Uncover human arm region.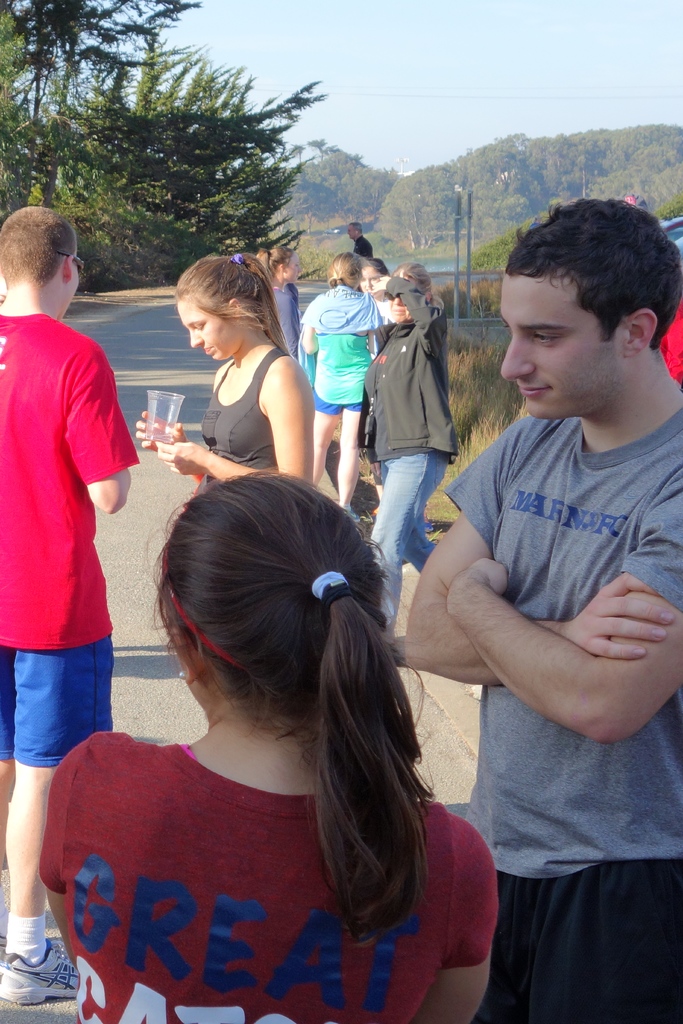
Uncovered: (left=302, top=305, right=317, bottom=355).
